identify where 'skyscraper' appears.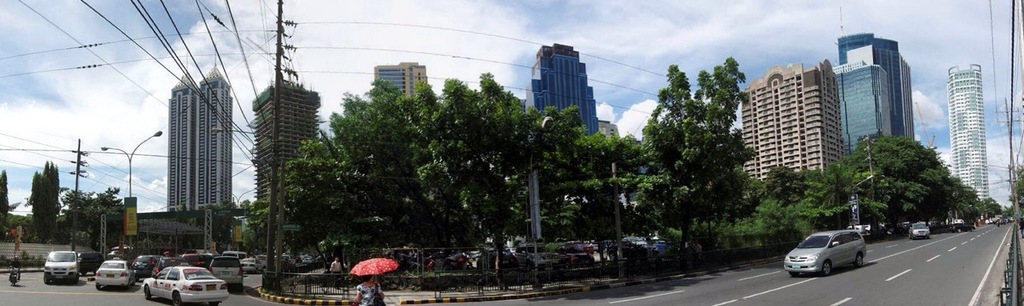
Appears at left=160, top=57, right=236, bottom=214.
